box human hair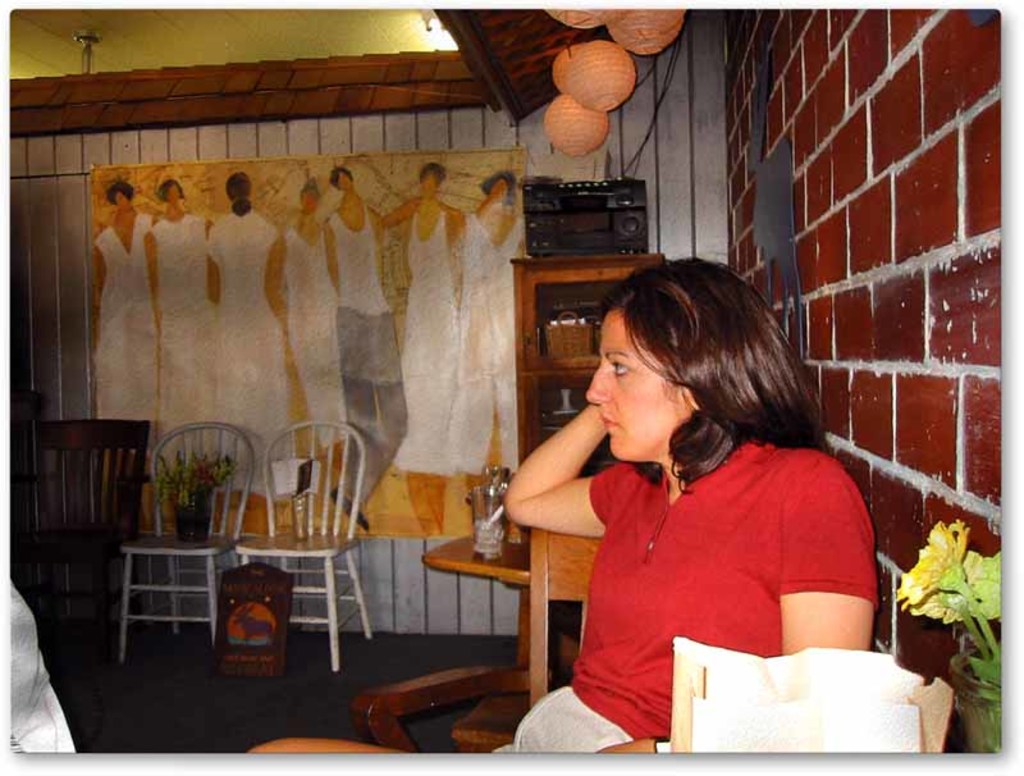
detection(419, 163, 443, 183)
